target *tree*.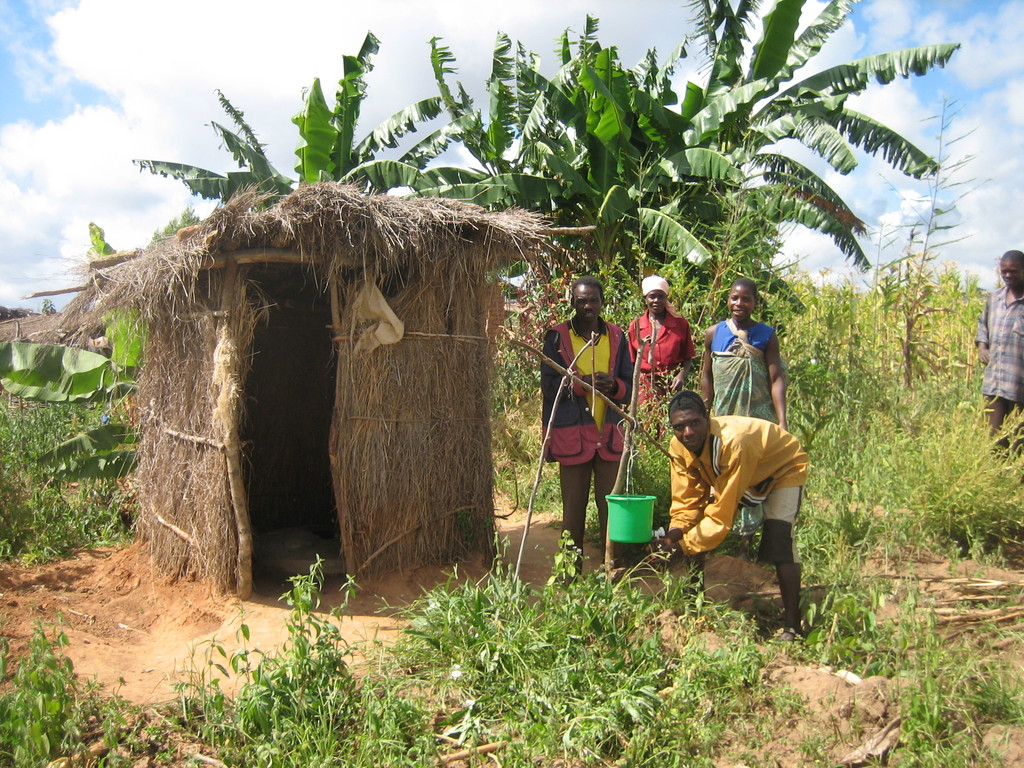
Target region: x1=447, y1=11, x2=684, y2=353.
